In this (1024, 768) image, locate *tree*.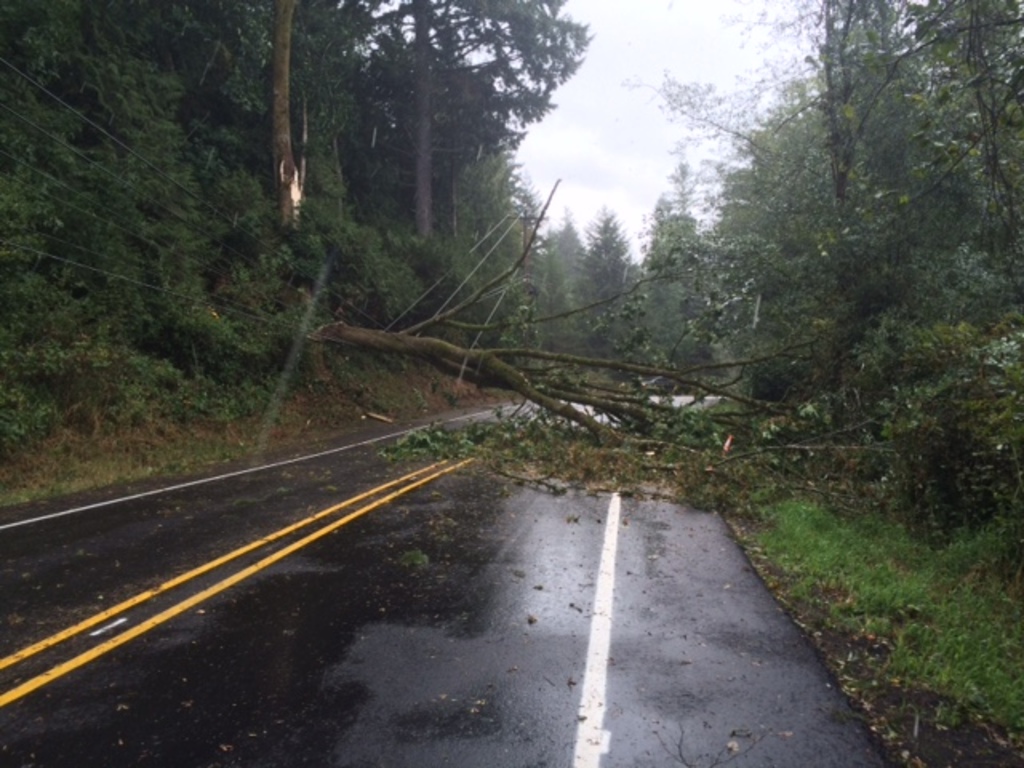
Bounding box: [573, 0, 1022, 589].
